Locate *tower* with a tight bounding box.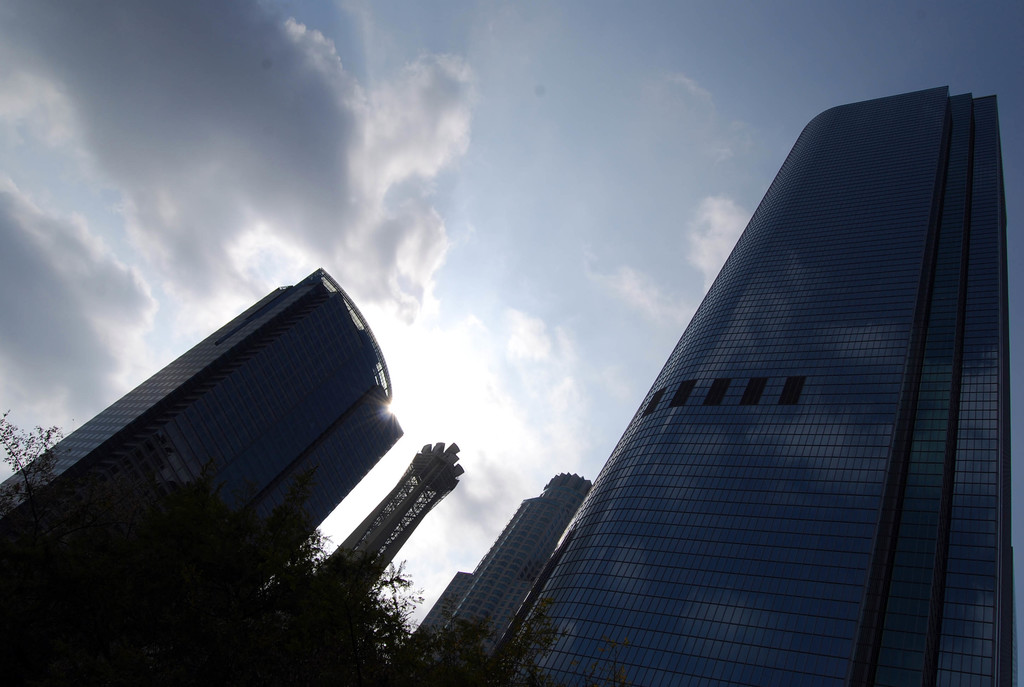
BBox(387, 472, 596, 686).
